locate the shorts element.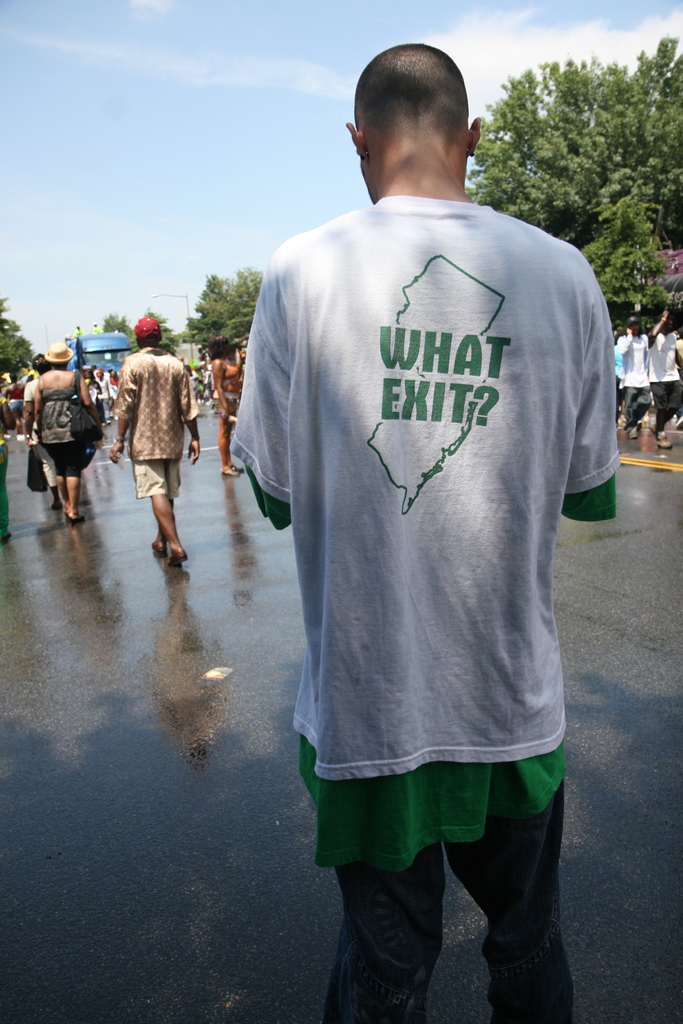
Element bbox: box=[131, 460, 181, 503].
